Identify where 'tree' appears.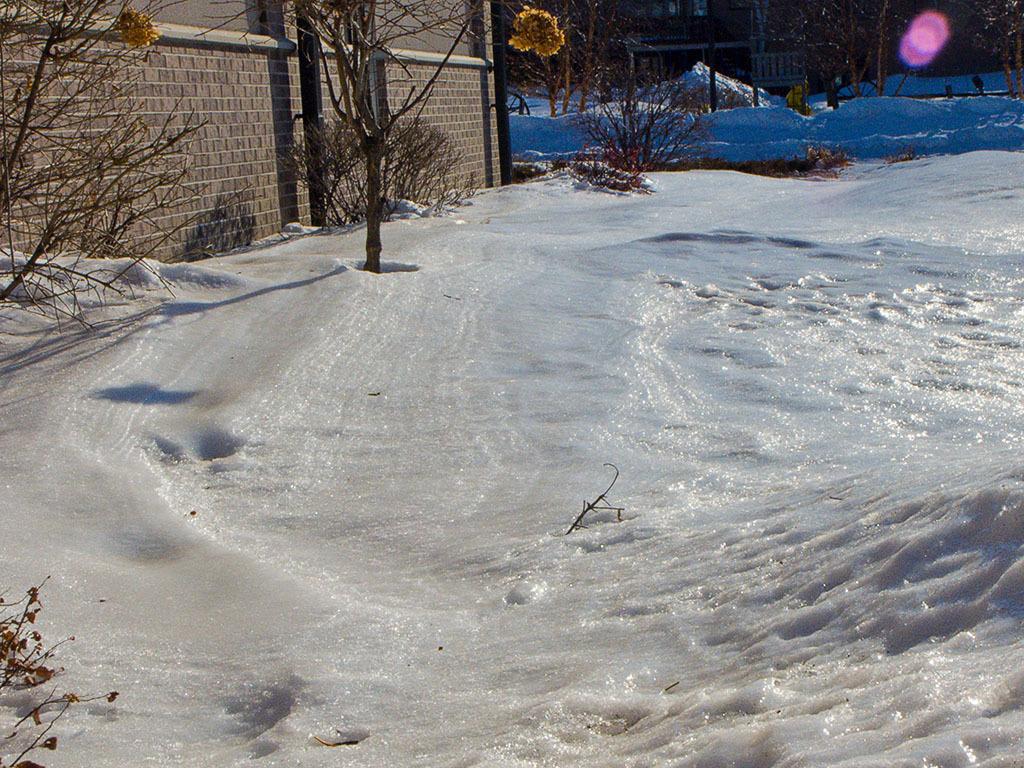
Appears at crop(0, 0, 239, 329).
